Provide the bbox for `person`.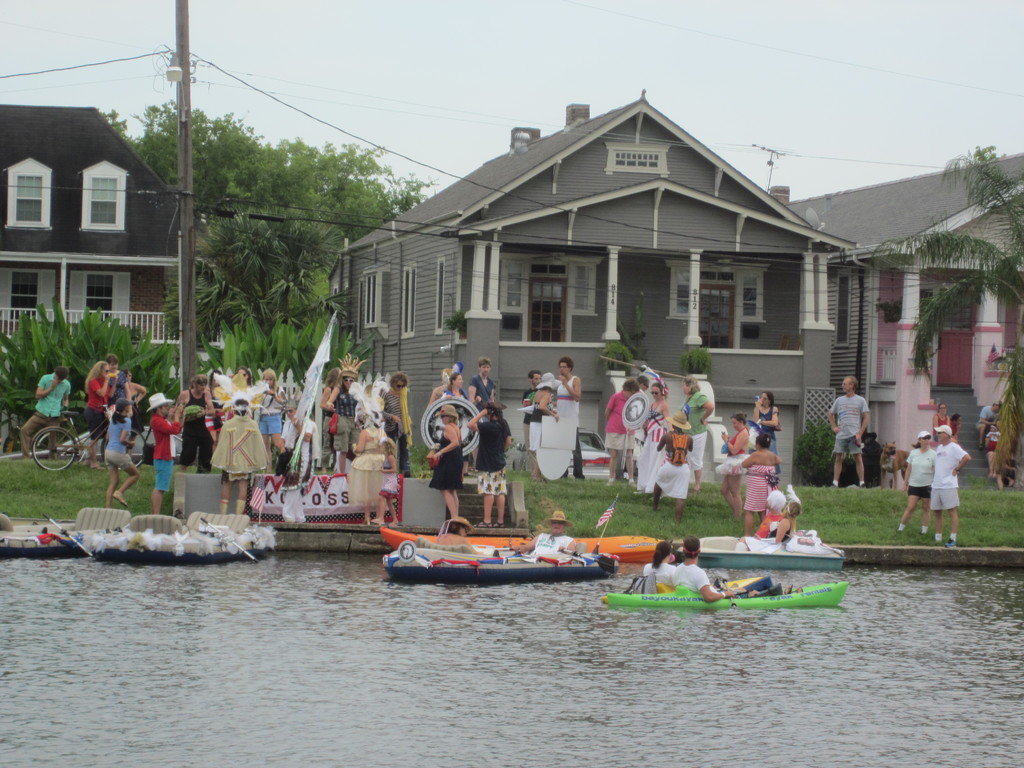
(600,378,634,486).
